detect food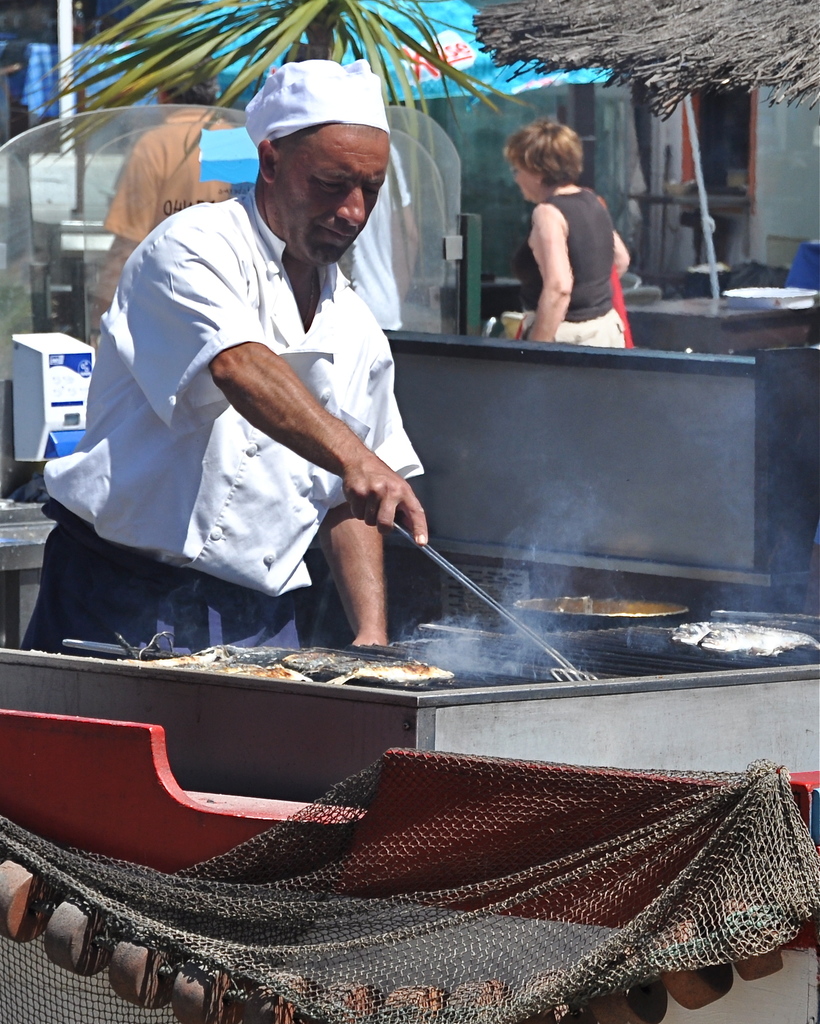
(left=276, top=641, right=455, bottom=675)
